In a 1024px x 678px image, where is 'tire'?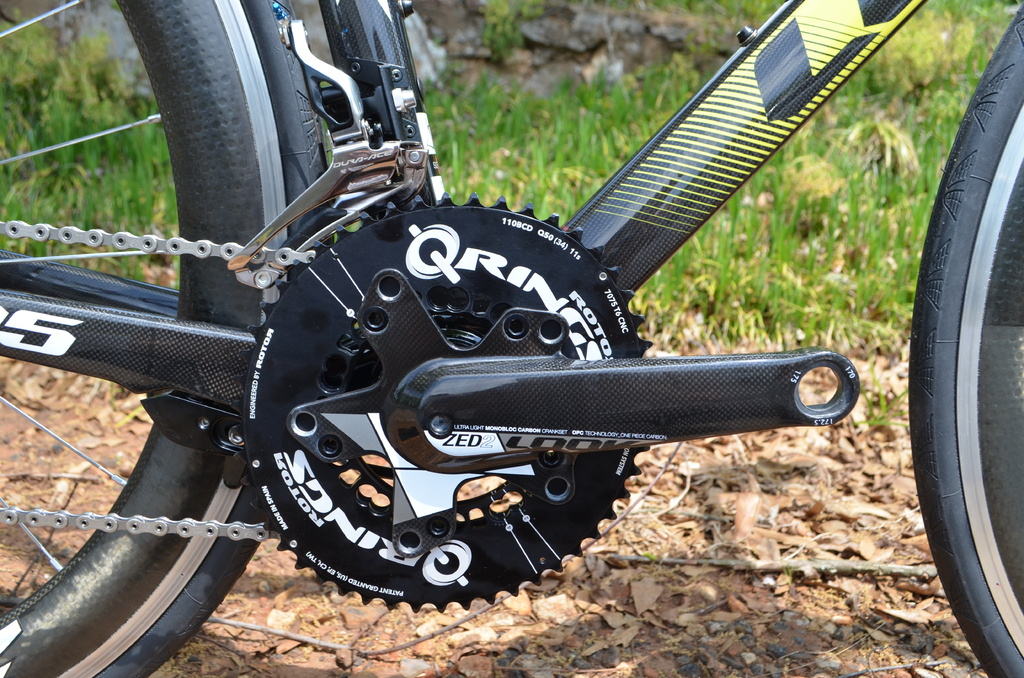
<region>0, 0, 325, 677</region>.
